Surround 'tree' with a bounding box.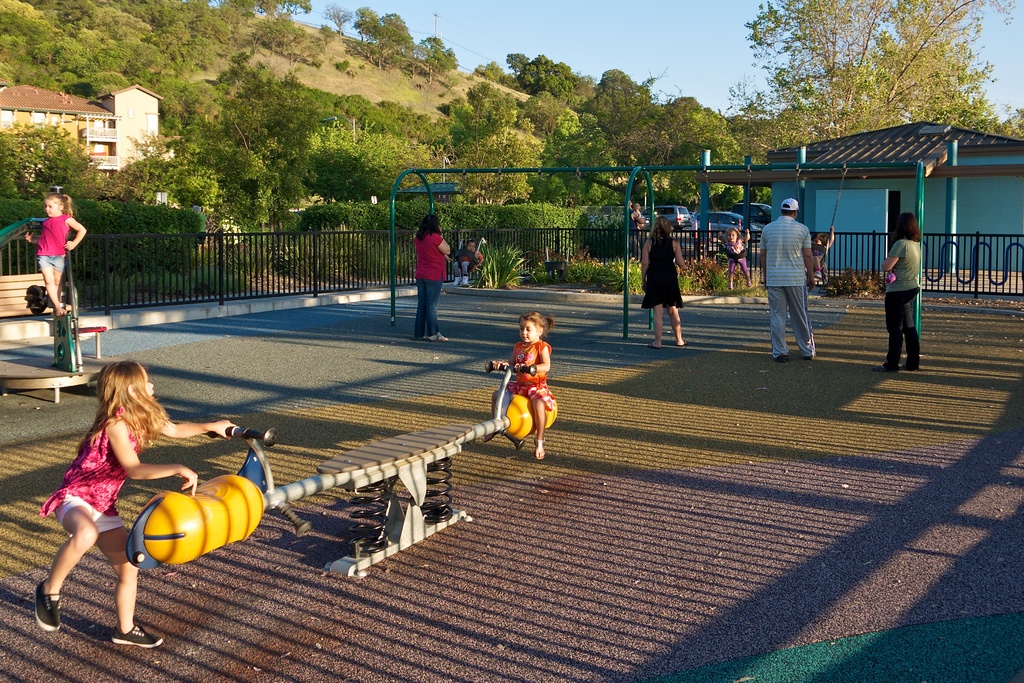
<region>653, 86, 732, 212</region>.
